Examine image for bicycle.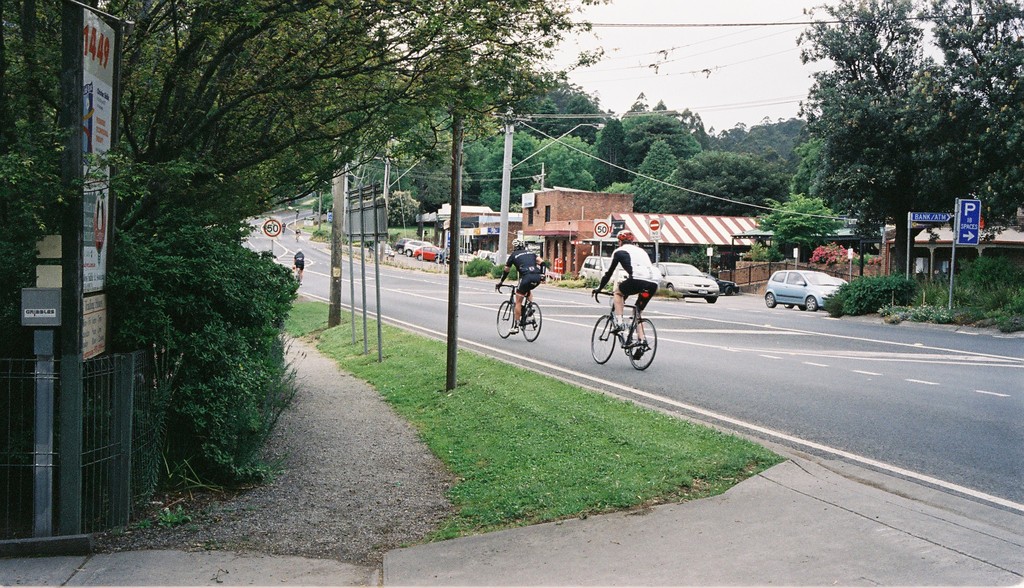
Examination result: region(598, 276, 668, 365).
